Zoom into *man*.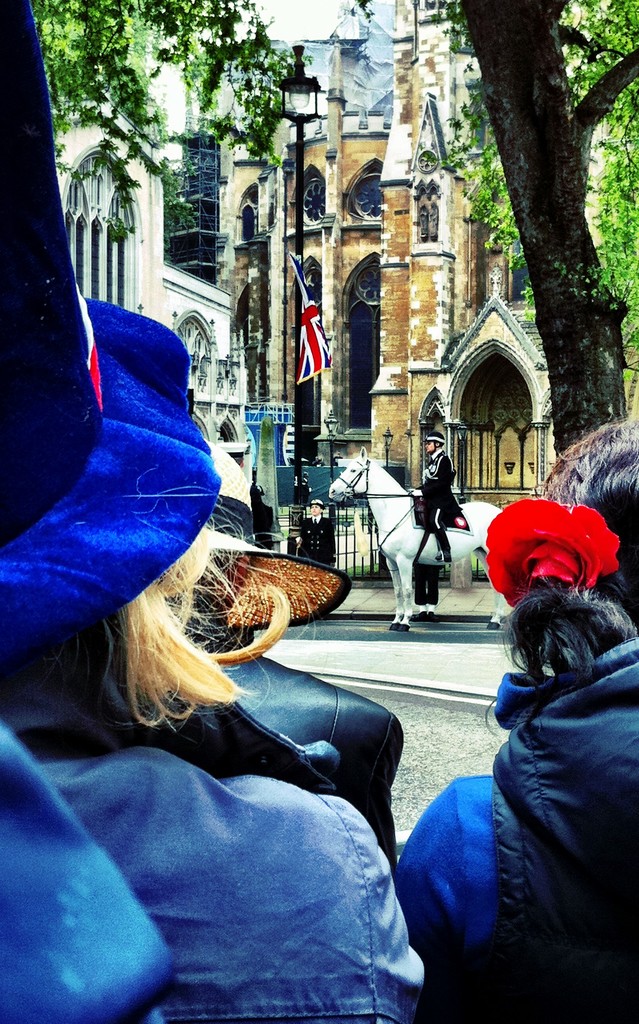
Zoom target: 167/442/407/877.
